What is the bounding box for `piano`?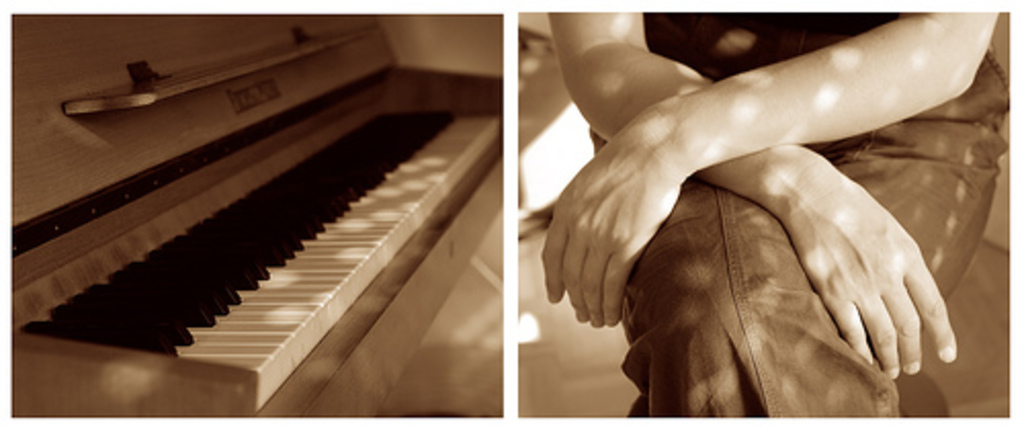
locate(47, 74, 504, 389).
